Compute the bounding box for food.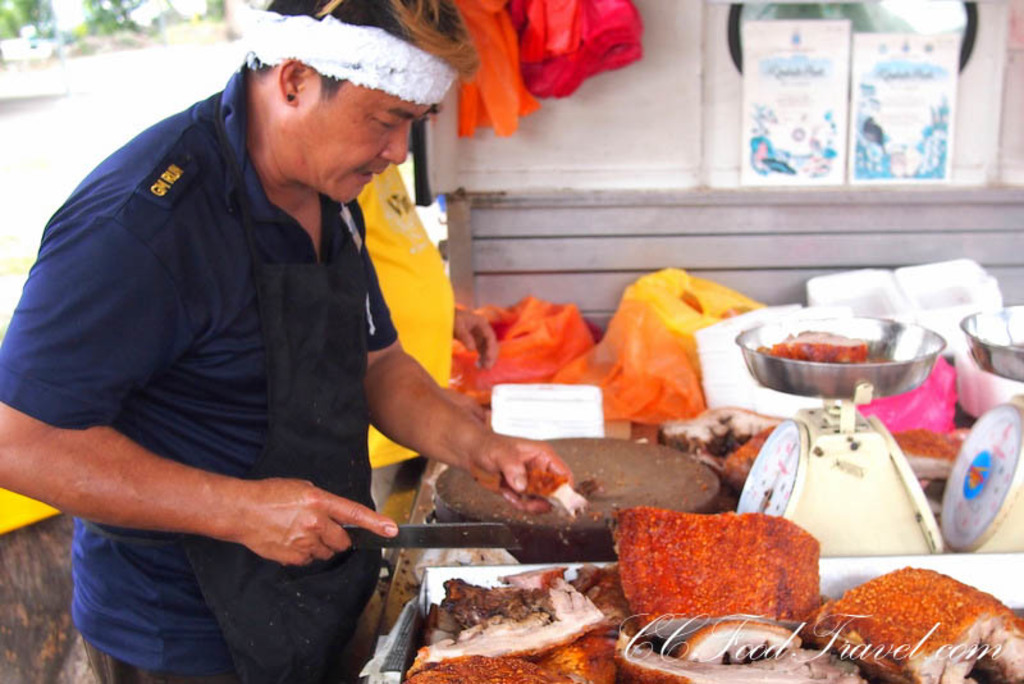
{"left": 756, "top": 327, "right": 872, "bottom": 366}.
